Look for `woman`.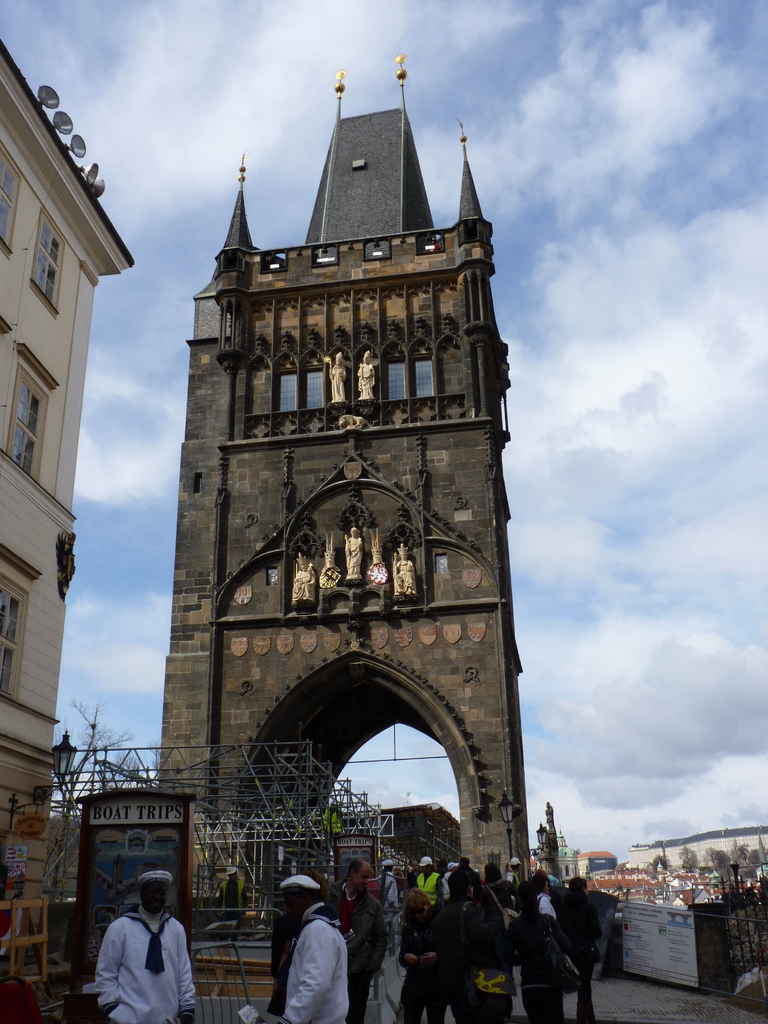
Found: (522, 865, 555, 924).
